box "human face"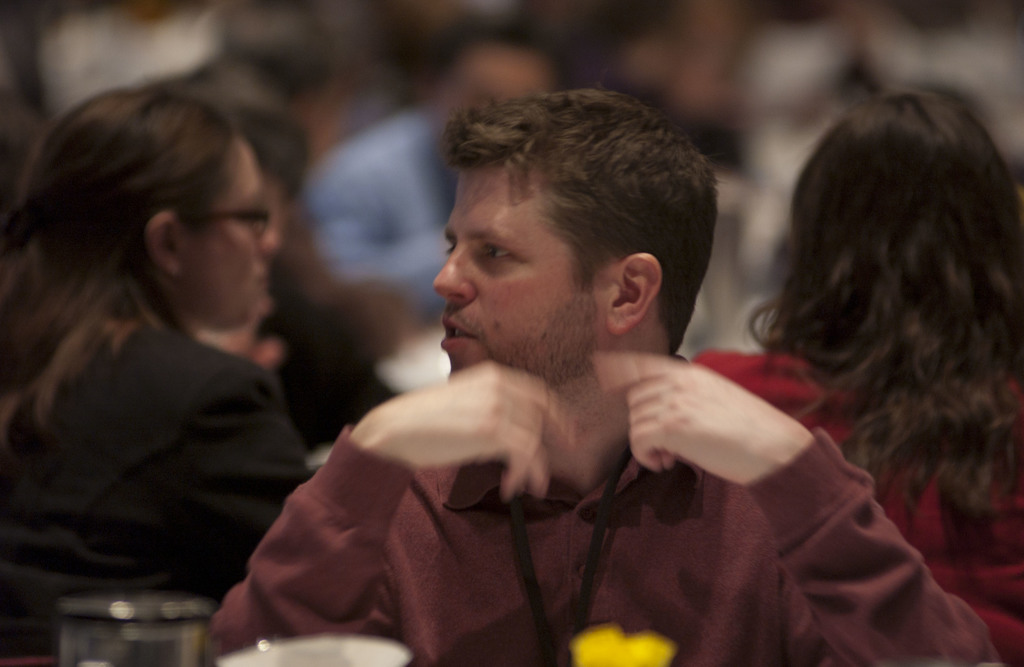
detection(427, 170, 607, 393)
